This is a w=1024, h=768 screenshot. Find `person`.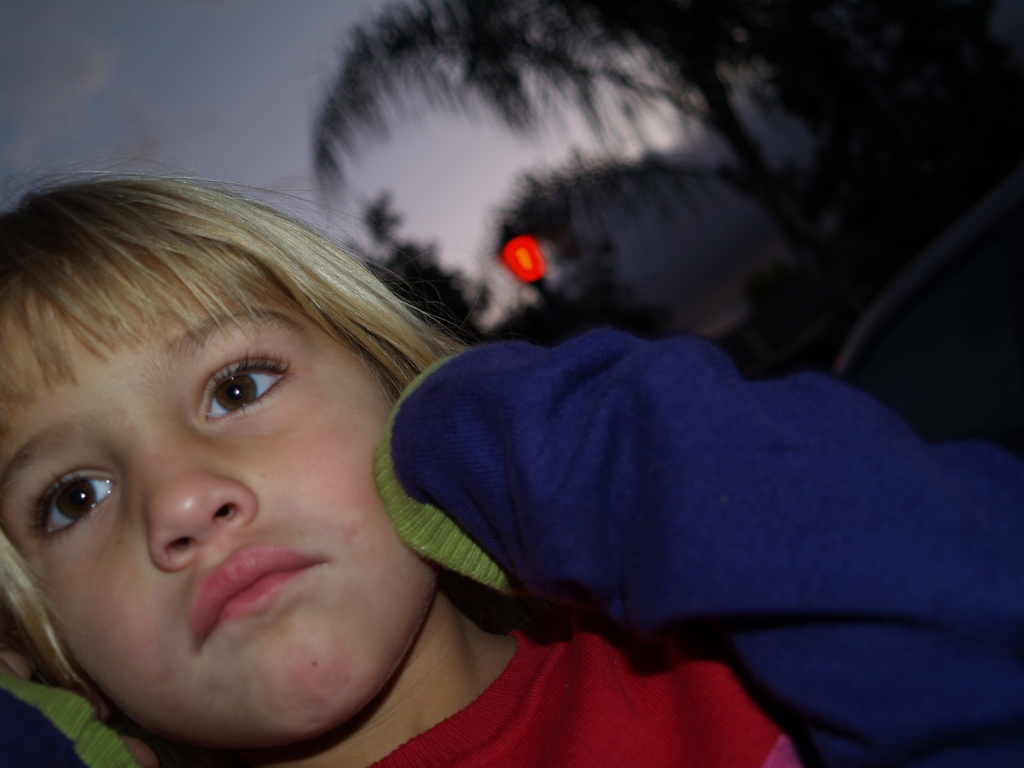
Bounding box: rect(46, 115, 712, 767).
